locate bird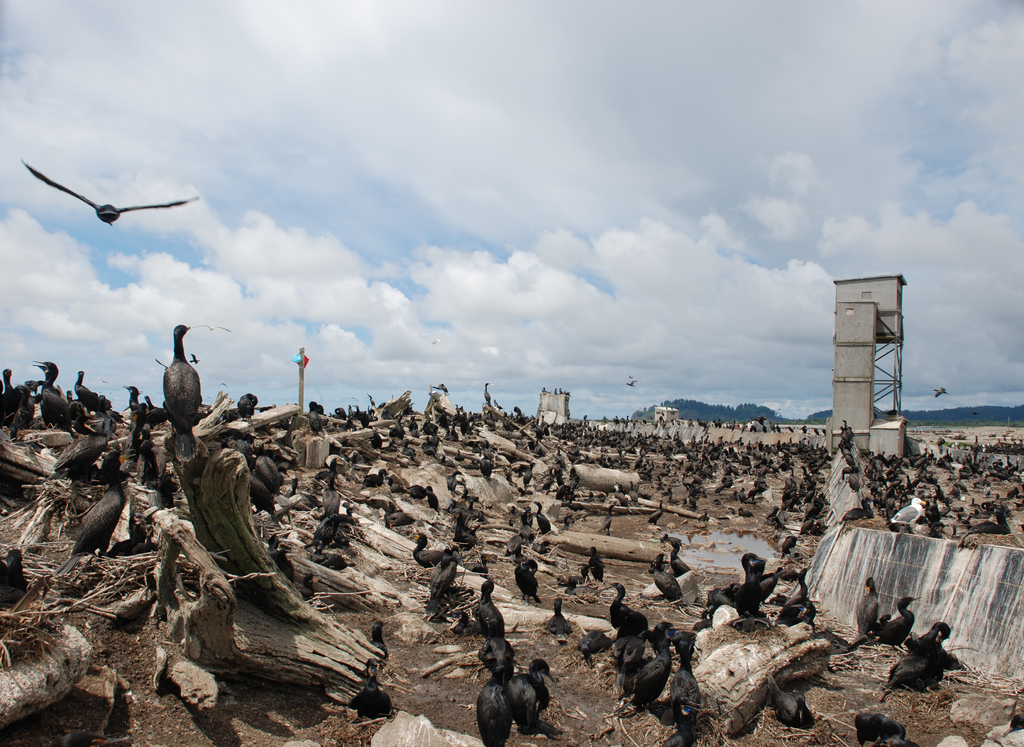
<region>657, 559, 679, 597</region>
